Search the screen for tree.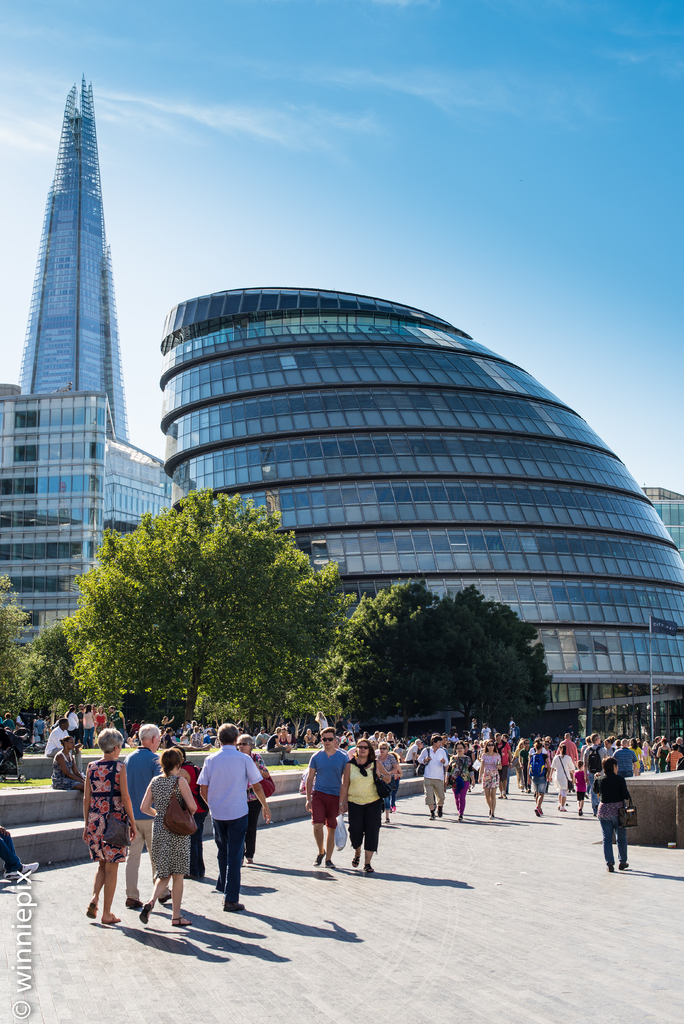
Found at {"x1": 313, "y1": 593, "x2": 580, "y2": 715}.
